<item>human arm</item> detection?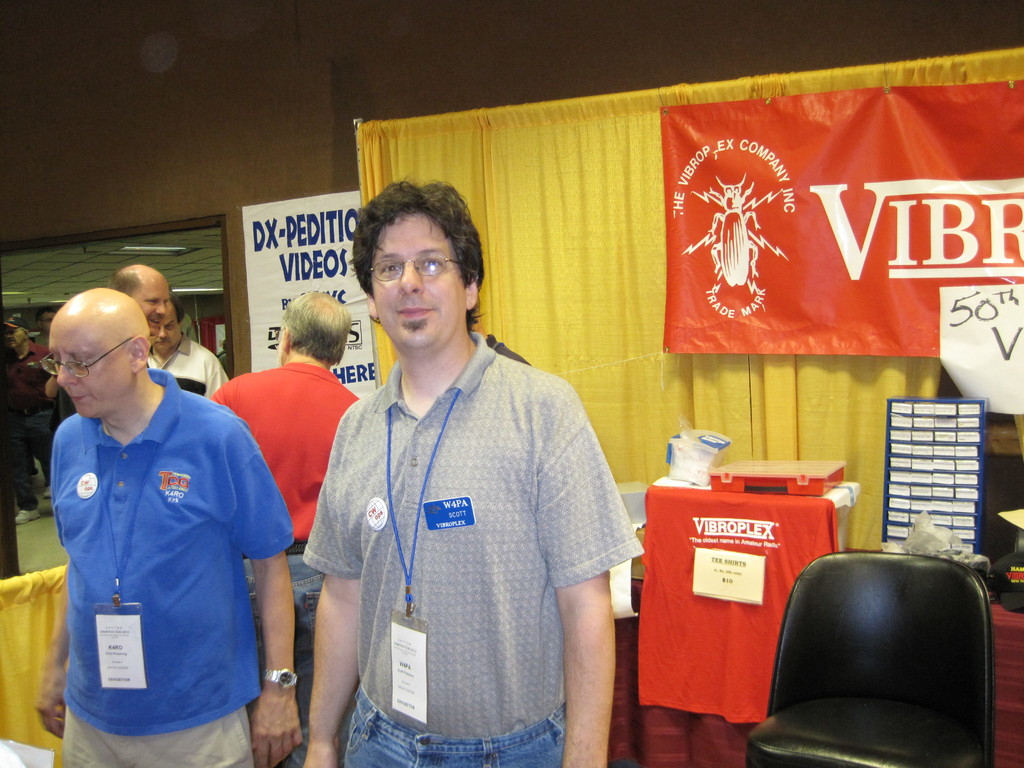
bbox=[31, 612, 72, 750]
